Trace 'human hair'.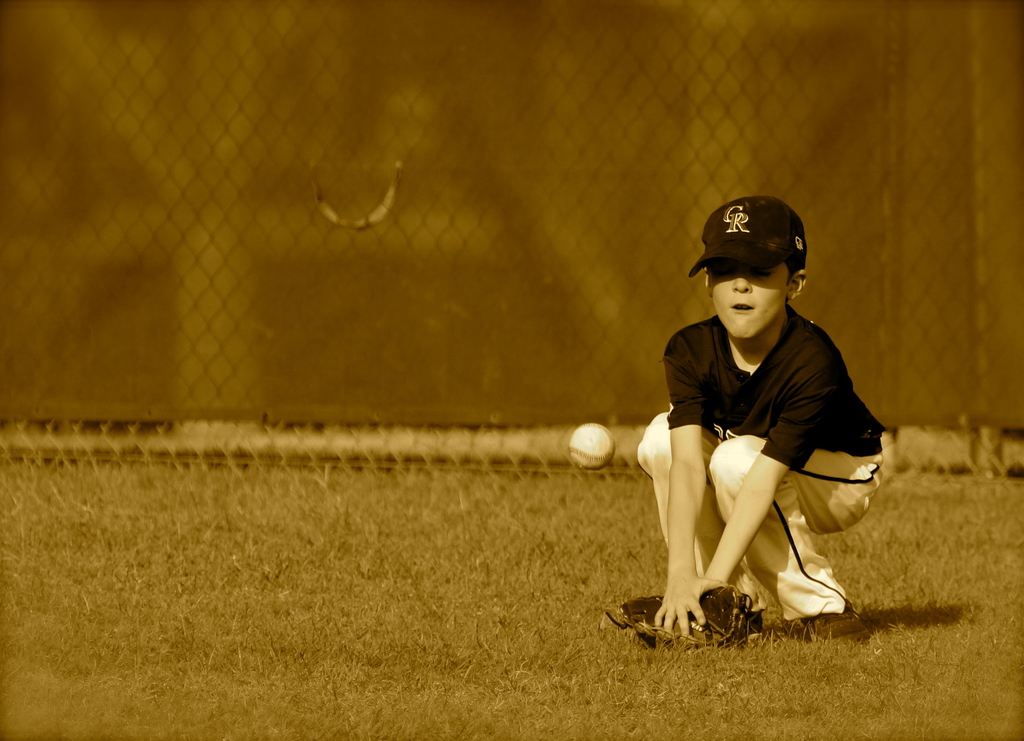
Traced to left=783, top=252, right=806, bottom=288.
